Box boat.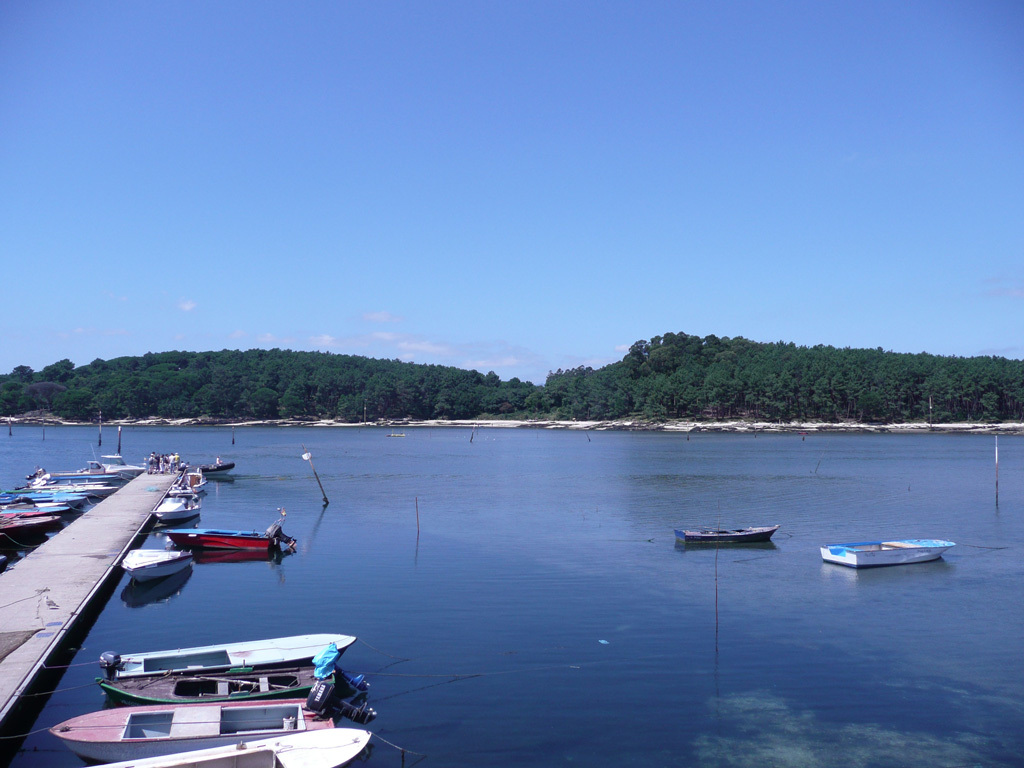
select_region(47, 680, 378, 762).
